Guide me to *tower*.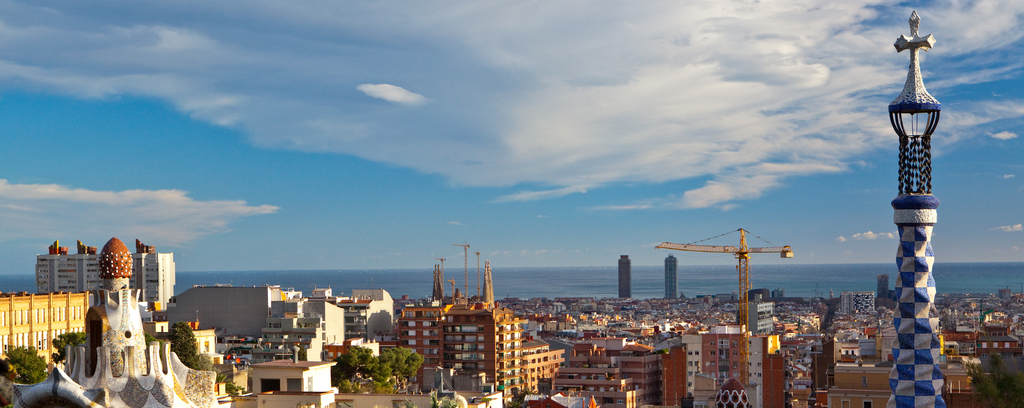
Guidance: region(663, 255, 674, 297).
